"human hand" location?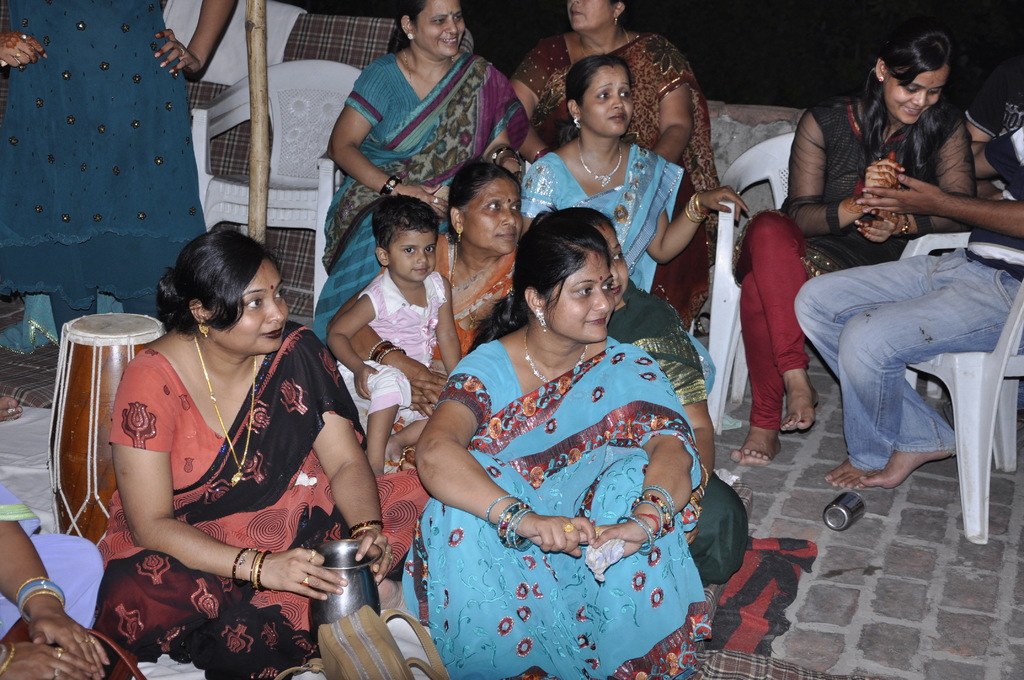
box(0, 640, 98, 679)
